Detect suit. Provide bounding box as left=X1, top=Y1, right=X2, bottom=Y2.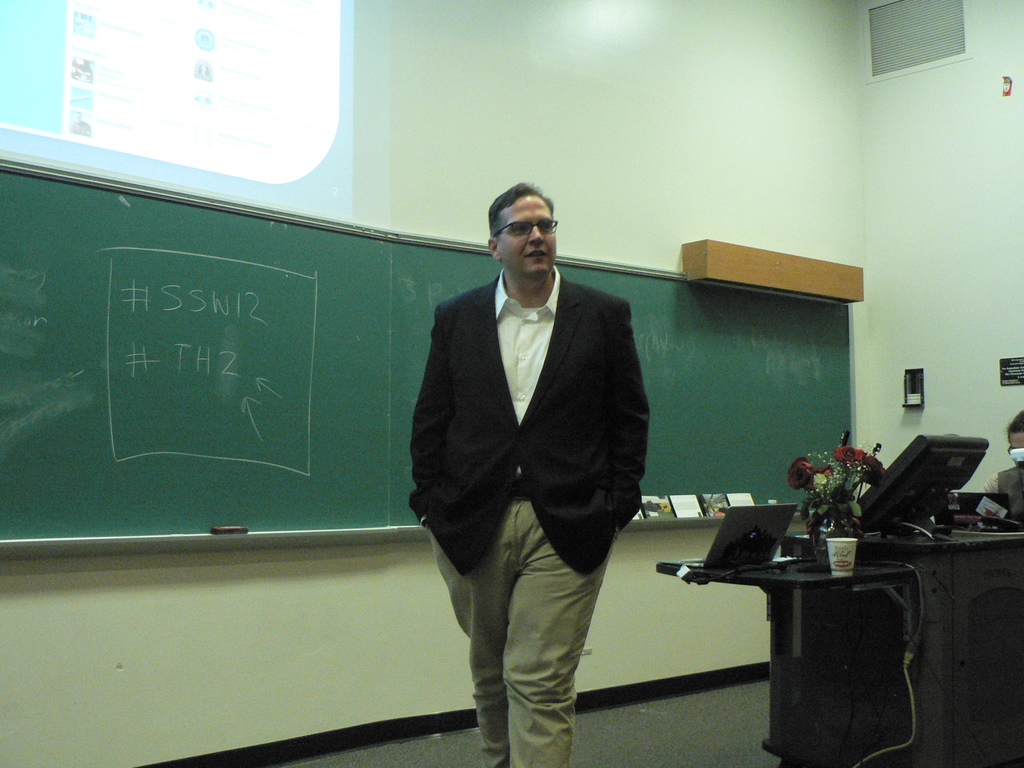
left=409, top=266, right=653, bottom=767.
